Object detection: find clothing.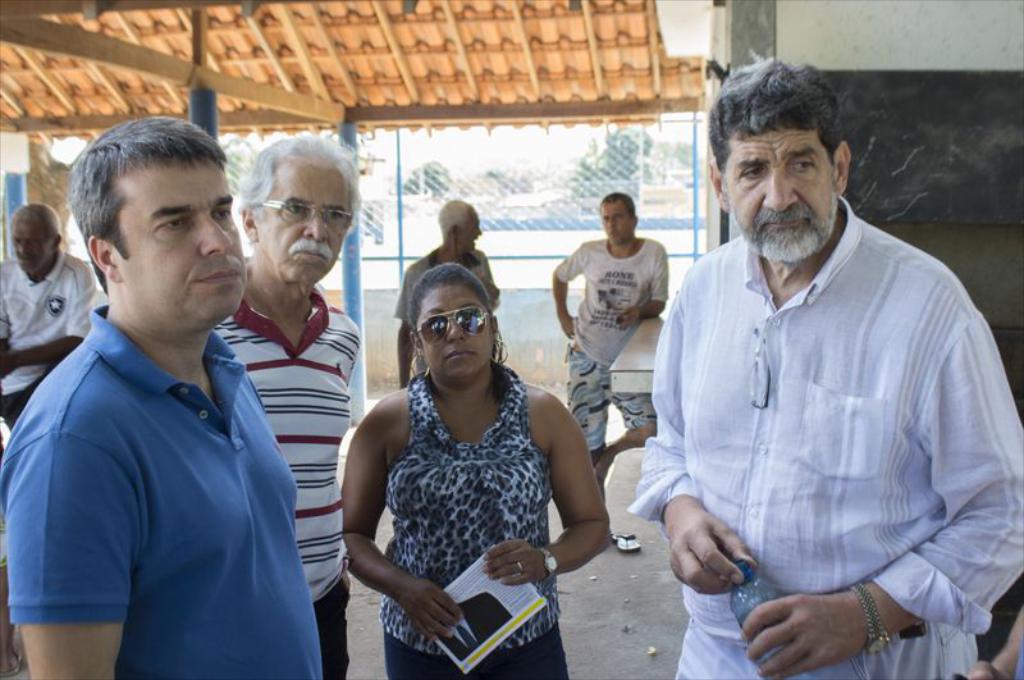
558:238:668:456.
